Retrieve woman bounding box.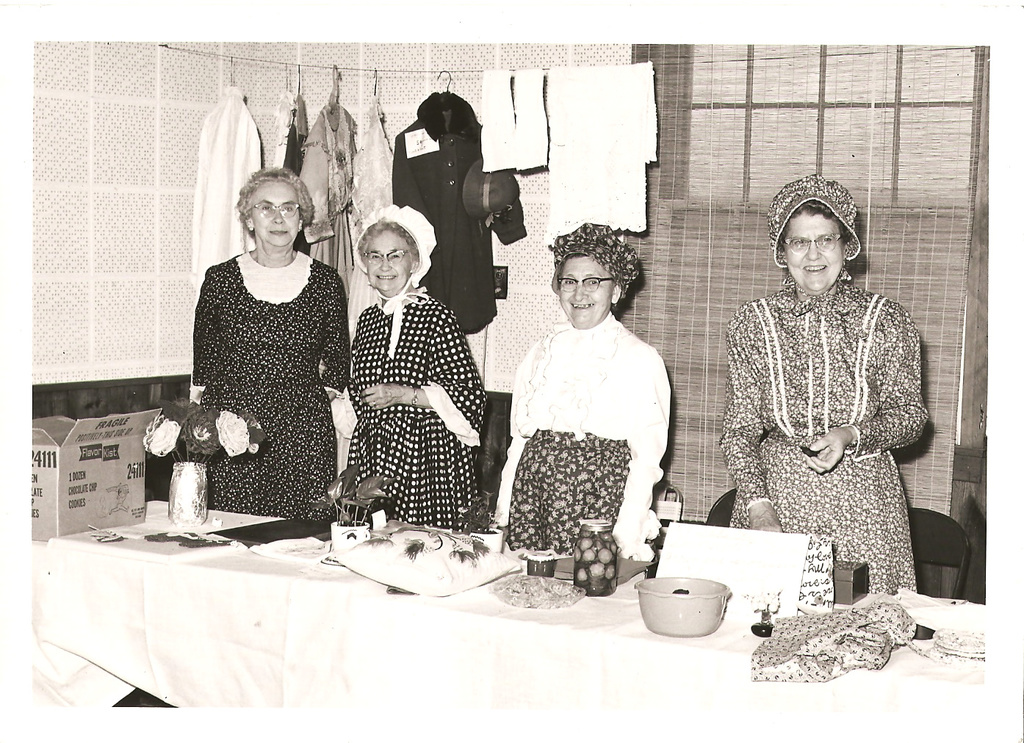
Bounding box: left=493, top=224, right=675, bottom=555.
